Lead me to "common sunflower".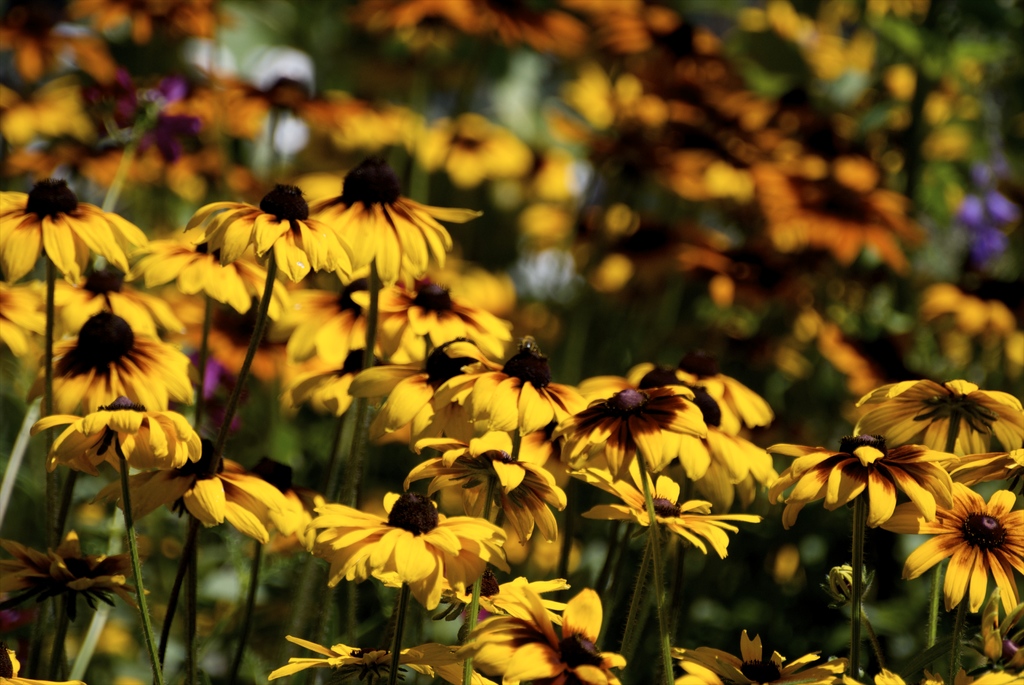
Lead to [141, 232, 296, 312].
